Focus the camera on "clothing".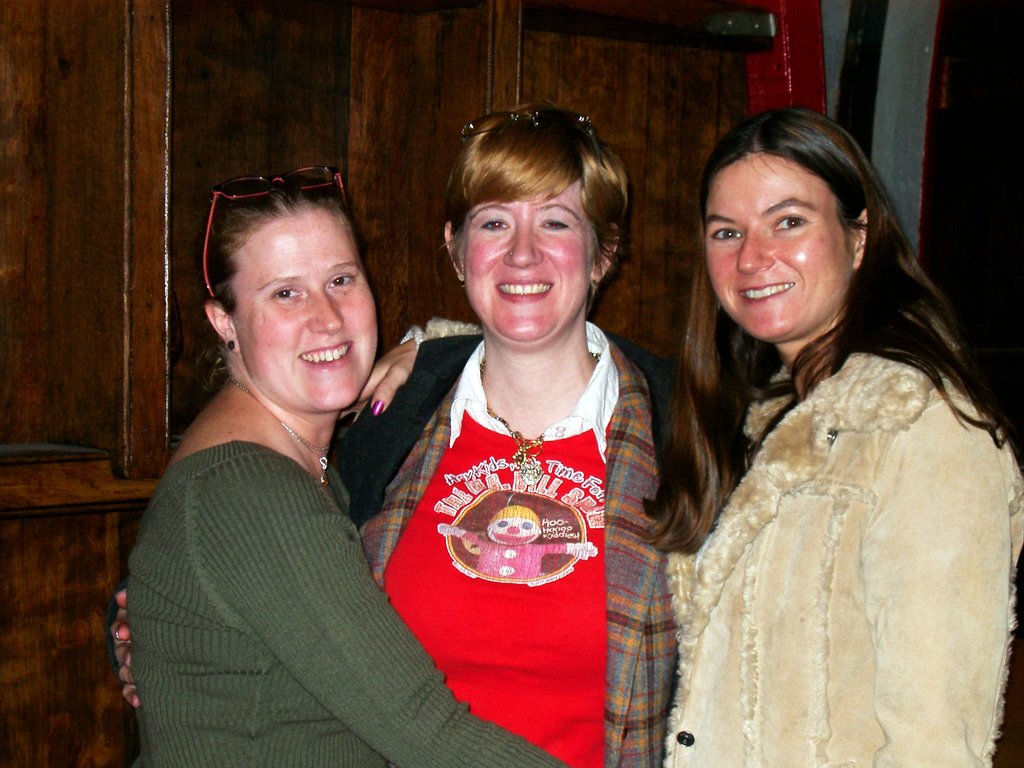
Focus region: detection(125, 441, 567, 767).
